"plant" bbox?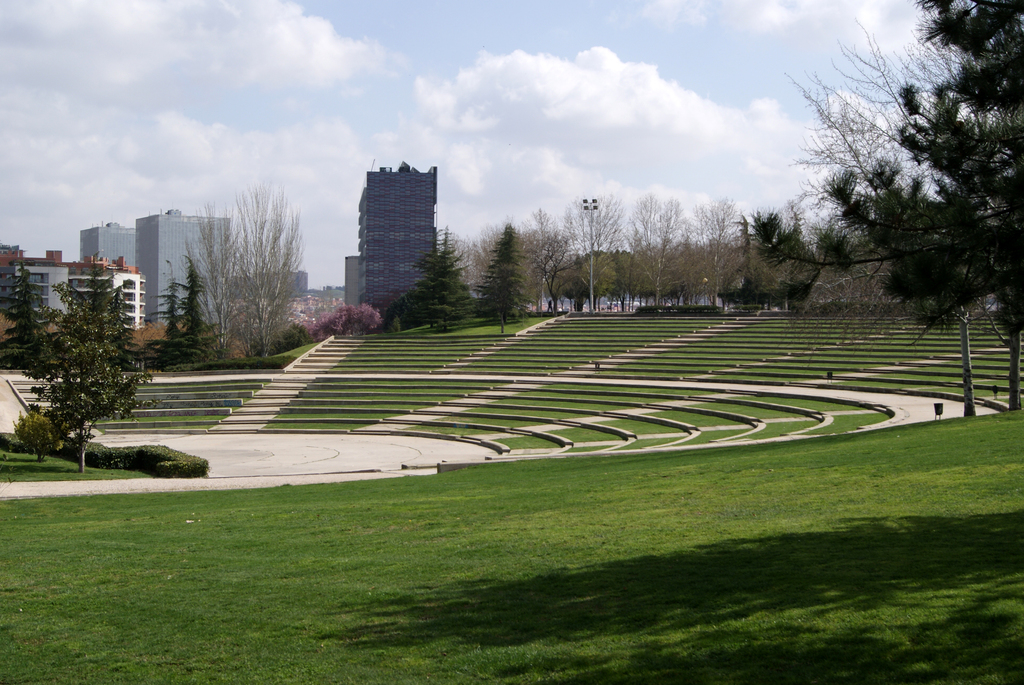
<bbox>15, 412, 64, 454</bbox>
